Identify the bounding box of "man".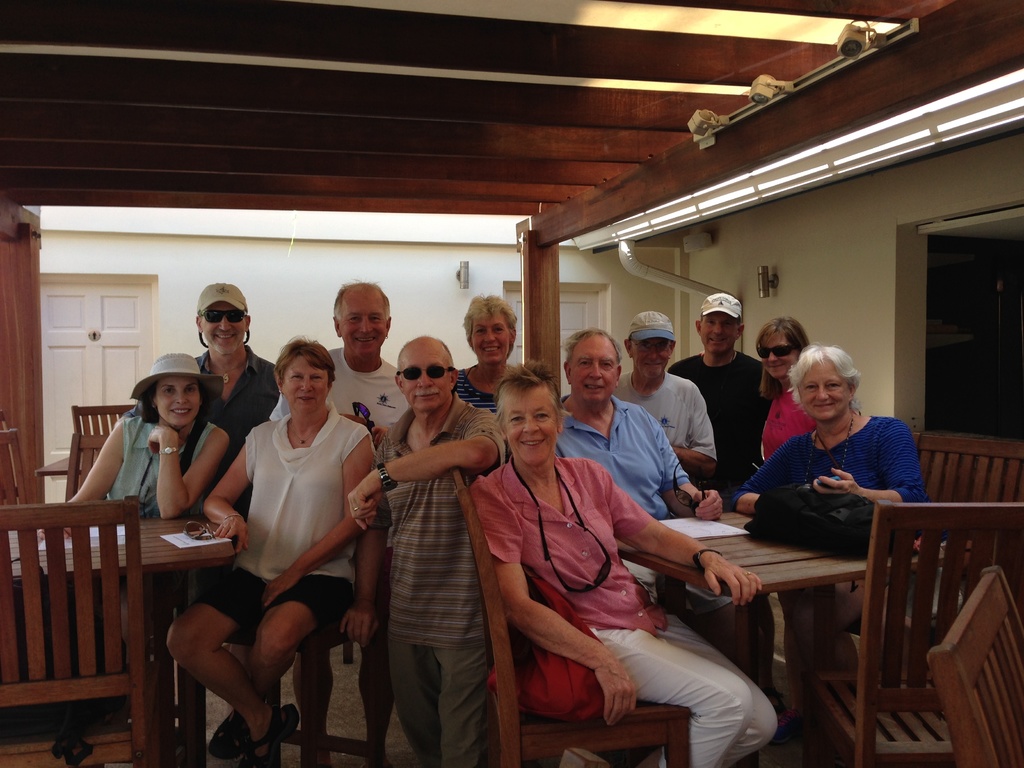
[left=193, top=280, right=287, bottom=436].
